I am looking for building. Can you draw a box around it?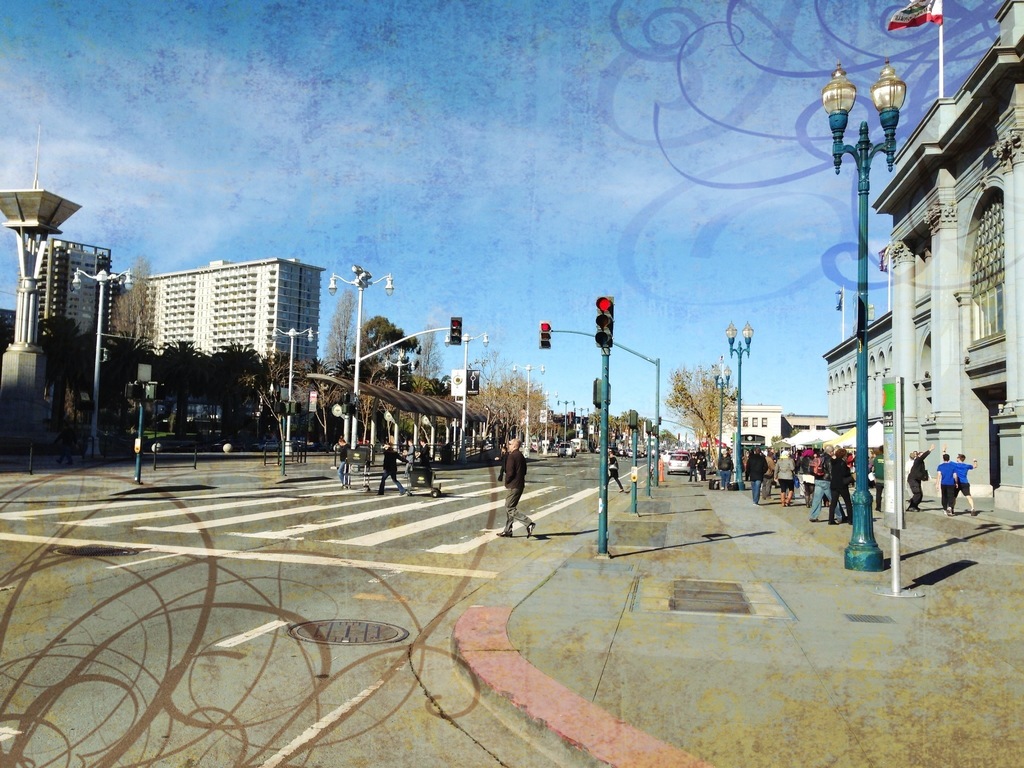
Sure, the bounding box is <box>713,404,786,451</box>.
